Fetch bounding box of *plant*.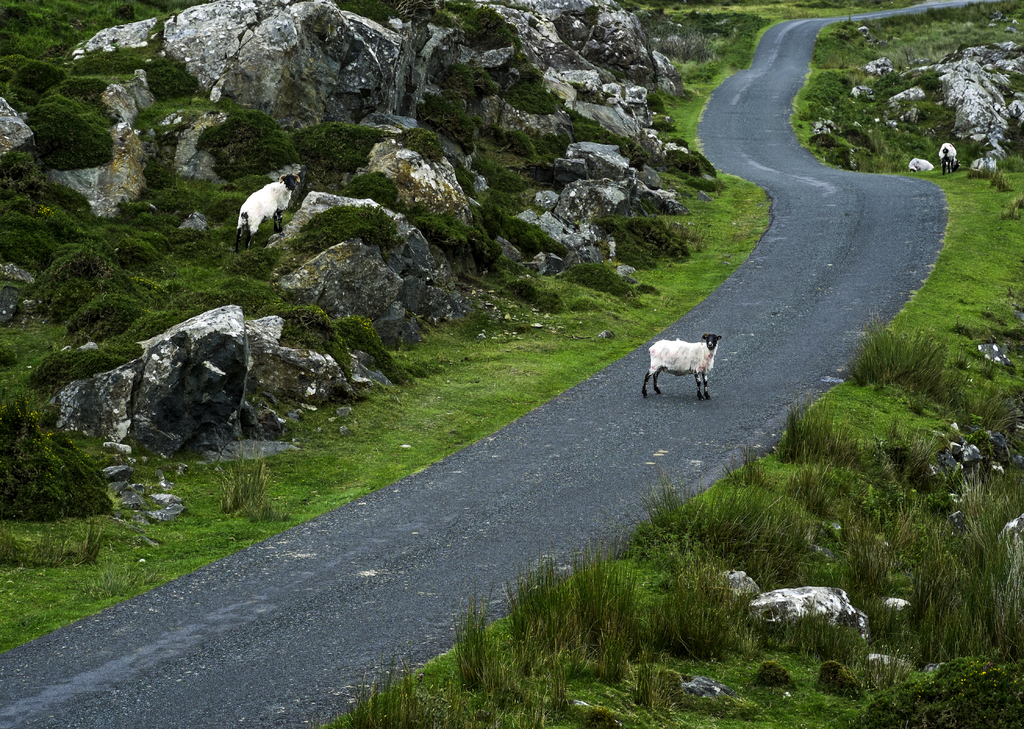
Bbox: rect(2, 536, 76, 564).
